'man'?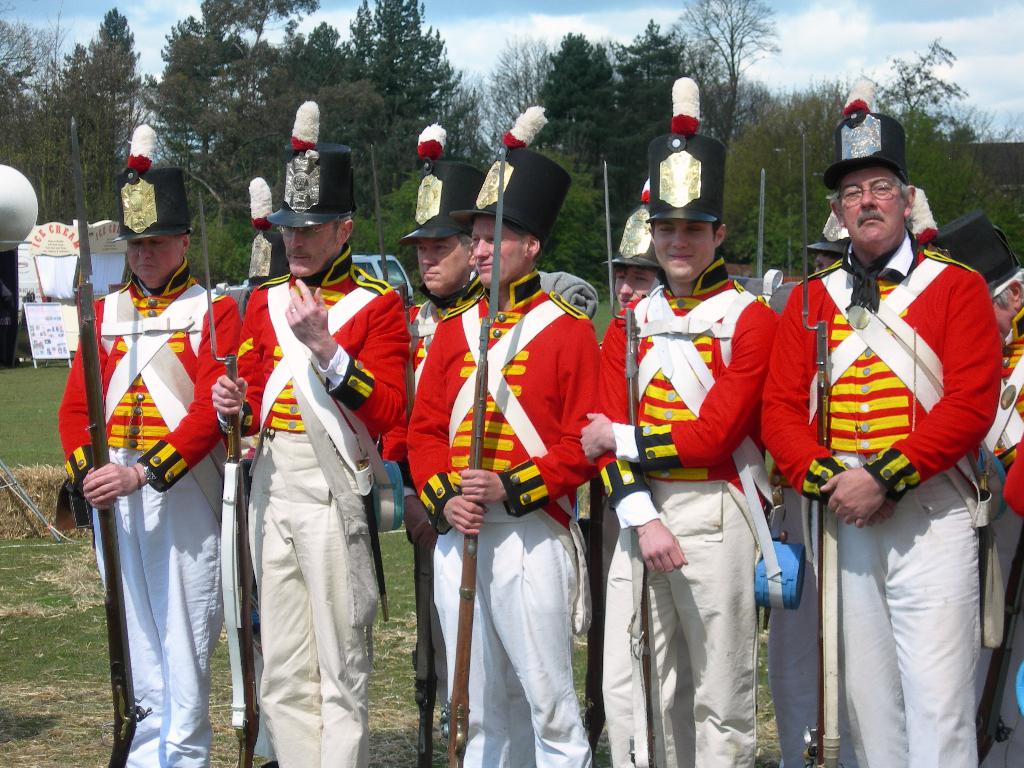
{"x1": 778, "y1": 121, "x2": 1002, "y2": 767}
